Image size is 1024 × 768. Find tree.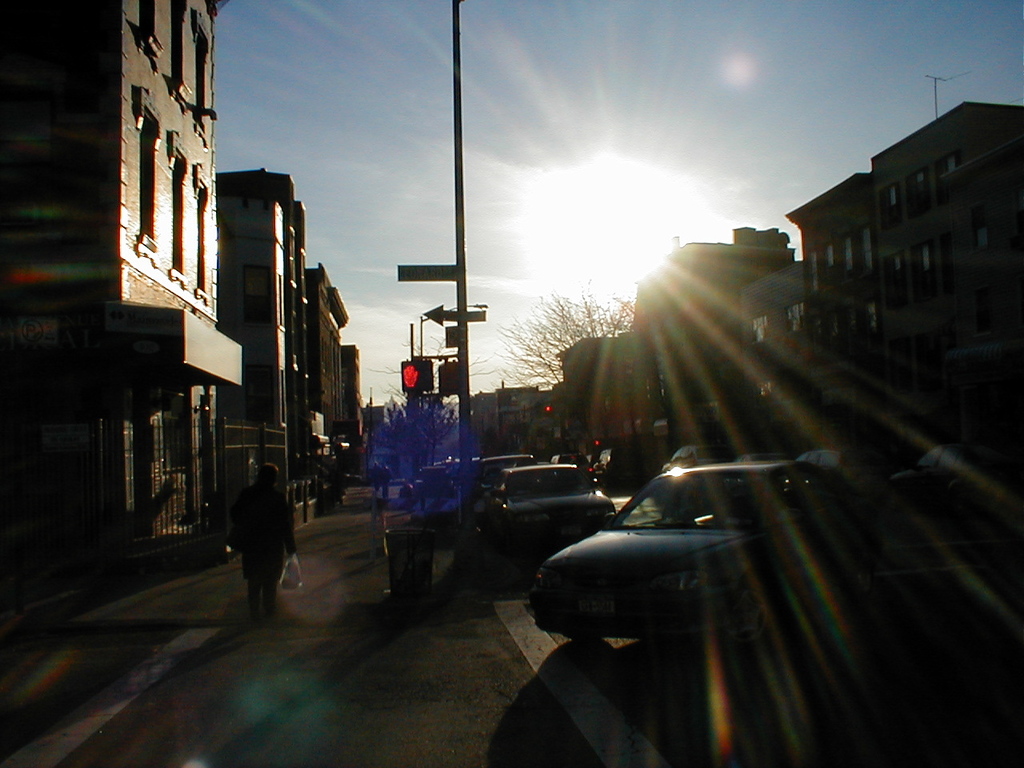
(501, 294, 638, 386).
